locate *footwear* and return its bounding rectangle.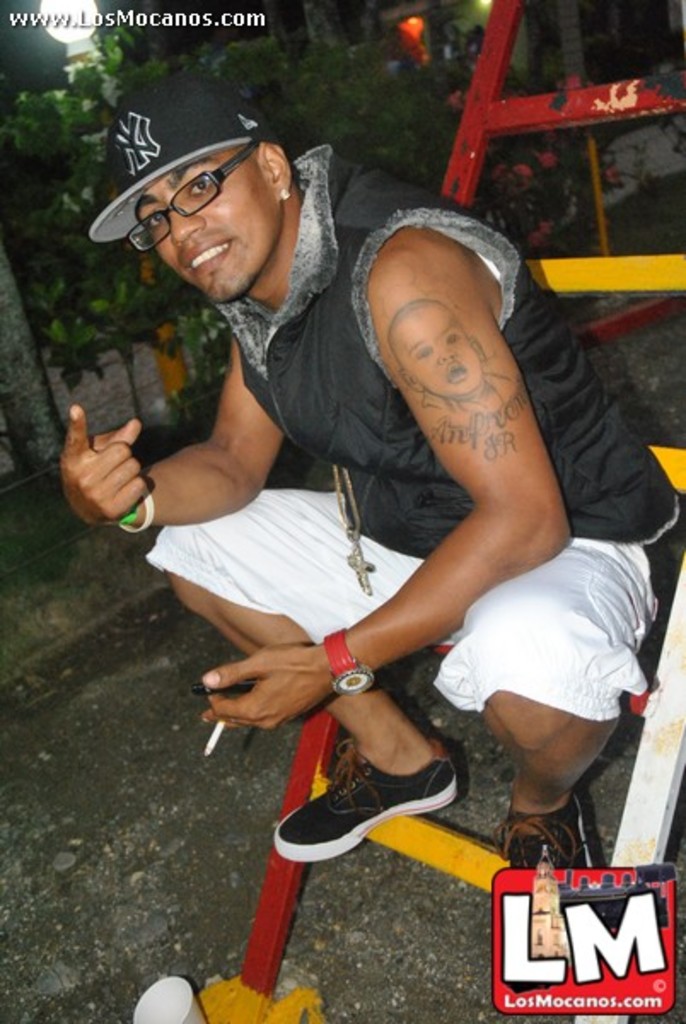
[x1=271, y1=739, x2=456, y2=864].
